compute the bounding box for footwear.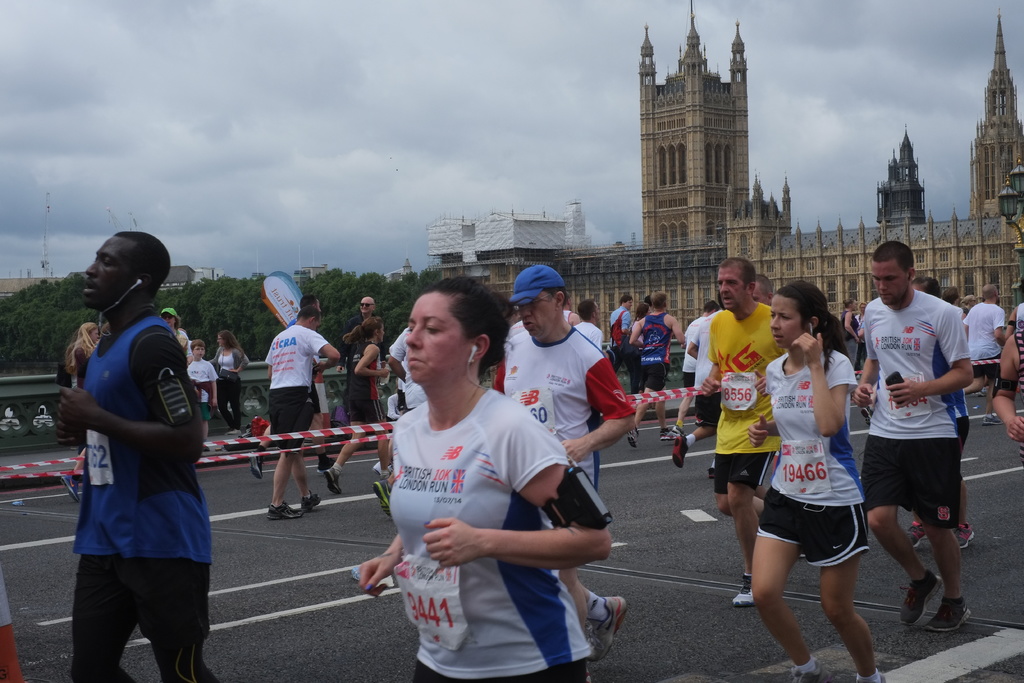
<box>248,450,265,481</box>.
